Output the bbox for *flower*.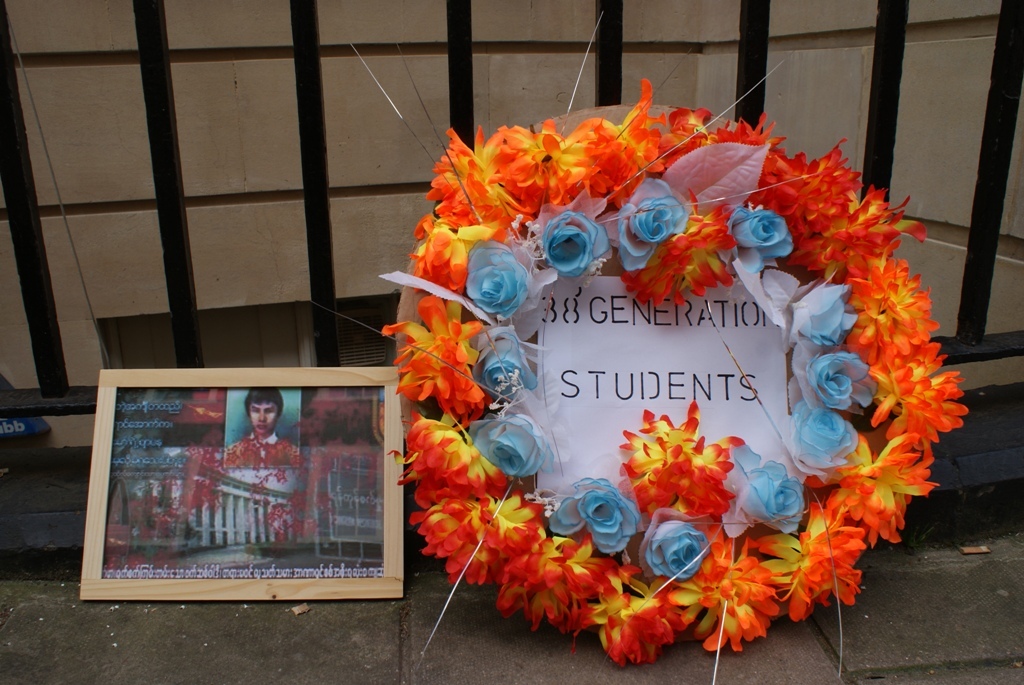
BBox(610, 418, 758, 532).
